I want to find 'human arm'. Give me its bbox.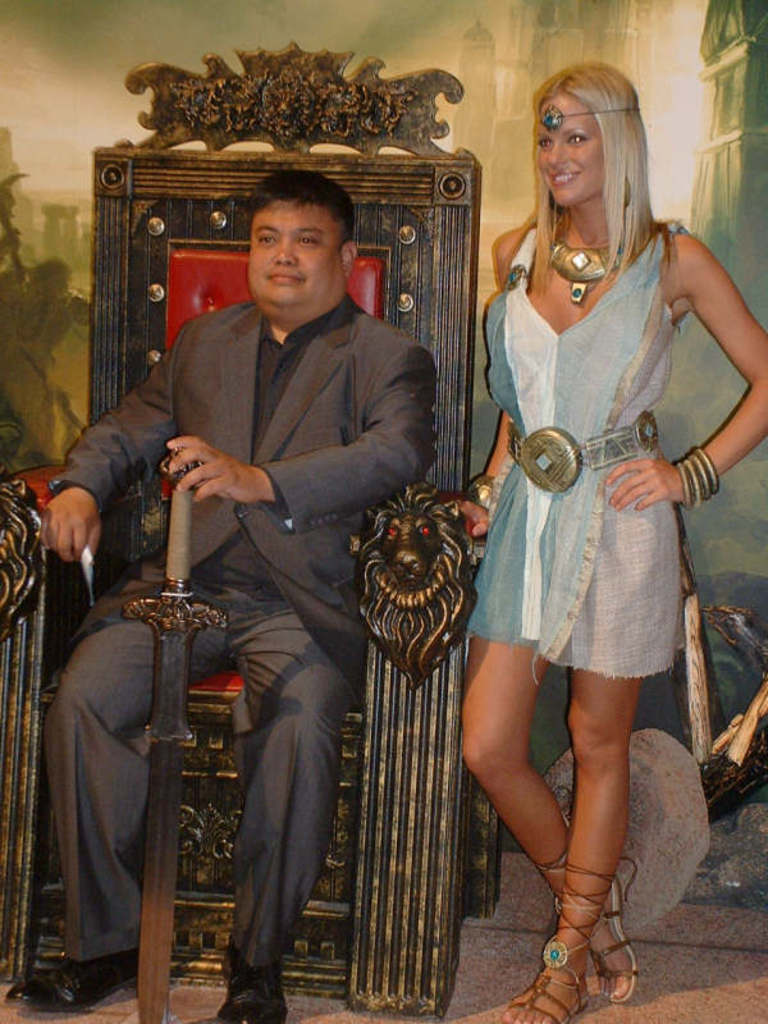
detection(596, 228, 767, 521).
